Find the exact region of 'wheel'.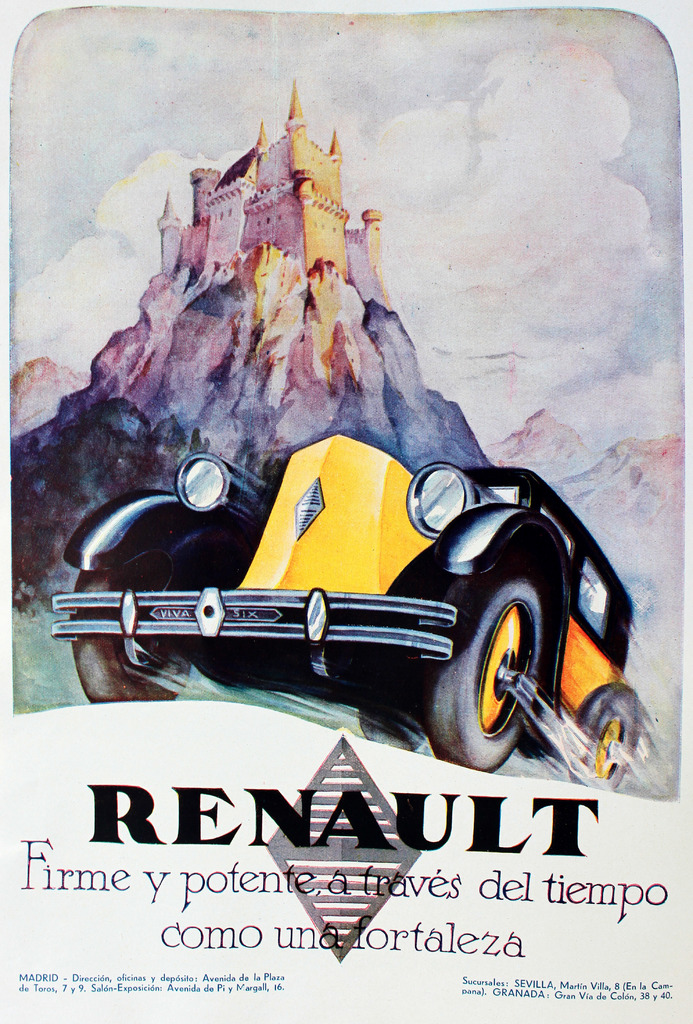
Exact region: Rect(65, 570, 193, 708).
